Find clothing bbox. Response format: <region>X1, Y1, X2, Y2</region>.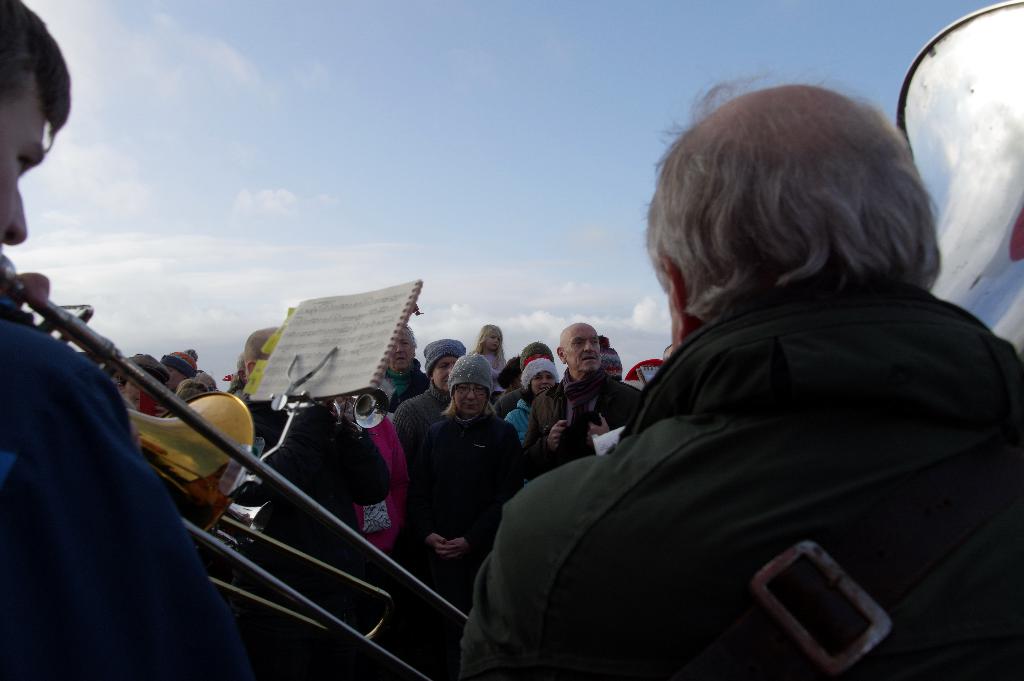
<region>421, 405, 514, 614</region>.
